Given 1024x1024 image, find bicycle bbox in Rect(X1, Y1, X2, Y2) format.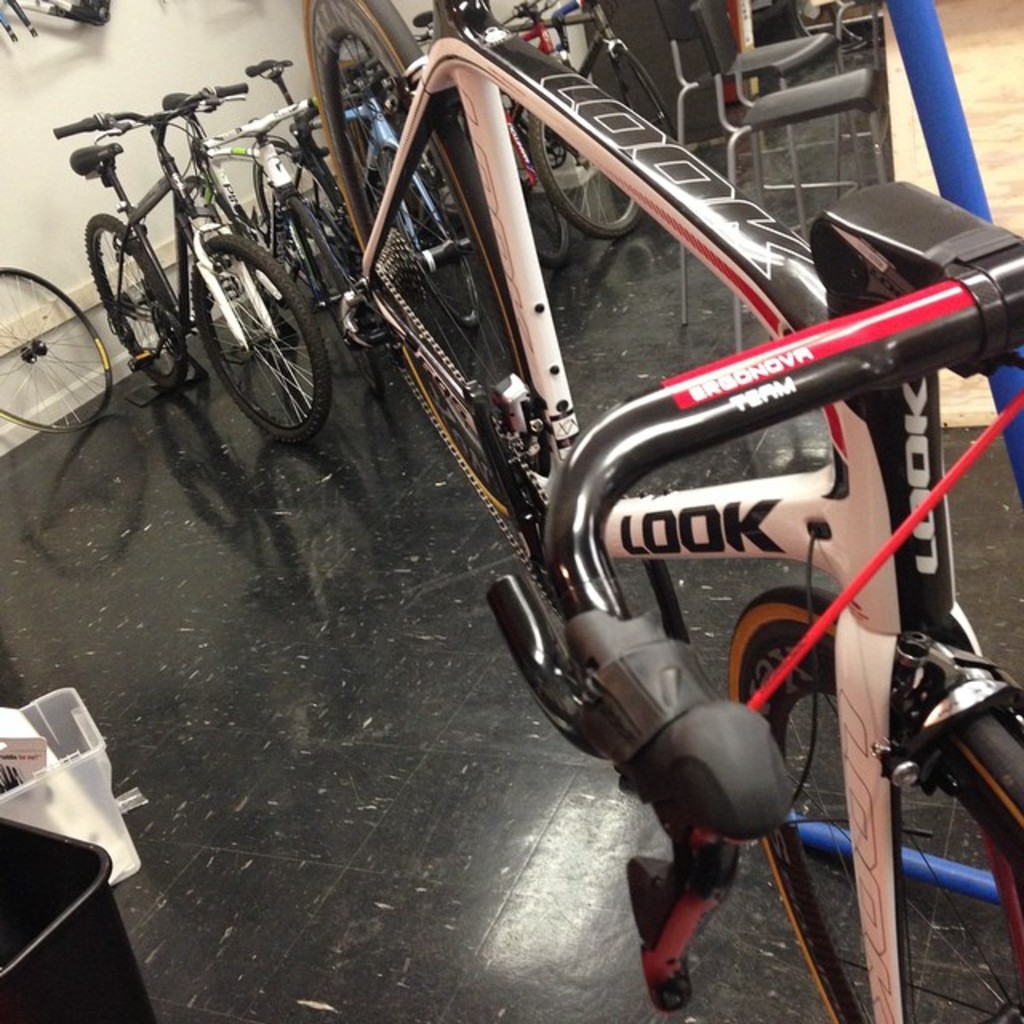
Rect(498, 0, 683, 149).
